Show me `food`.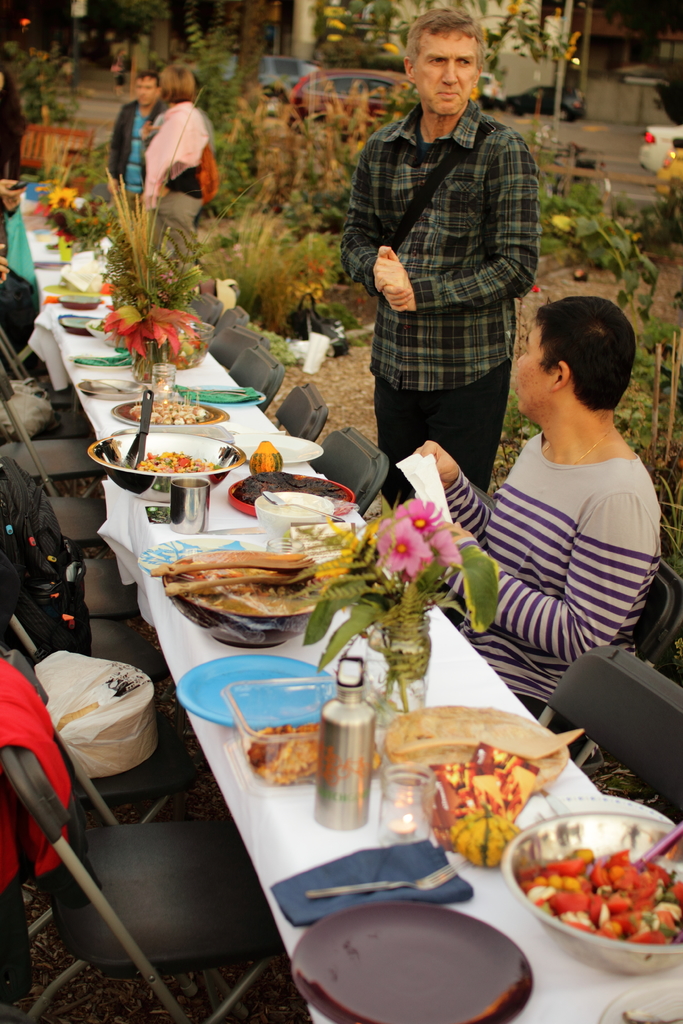
`food` is here: <region>135, 445, 213, 474</region>.
